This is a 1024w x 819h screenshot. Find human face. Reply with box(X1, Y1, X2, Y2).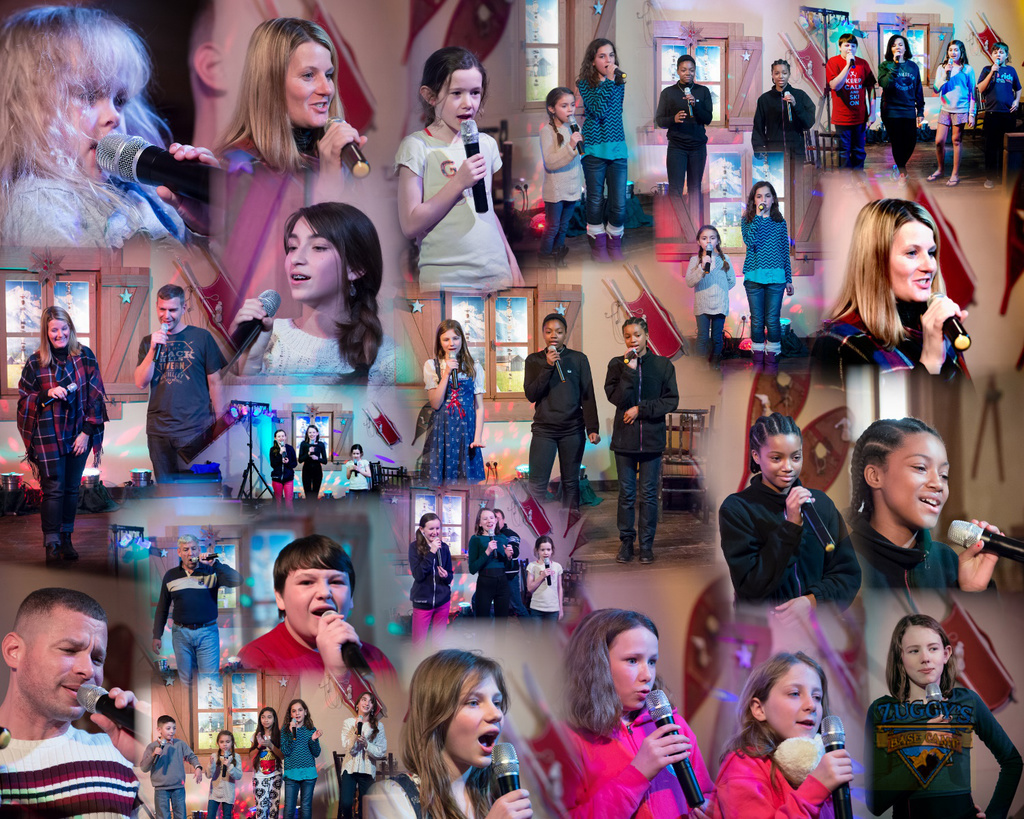
box(626, 324, 649, 353).
